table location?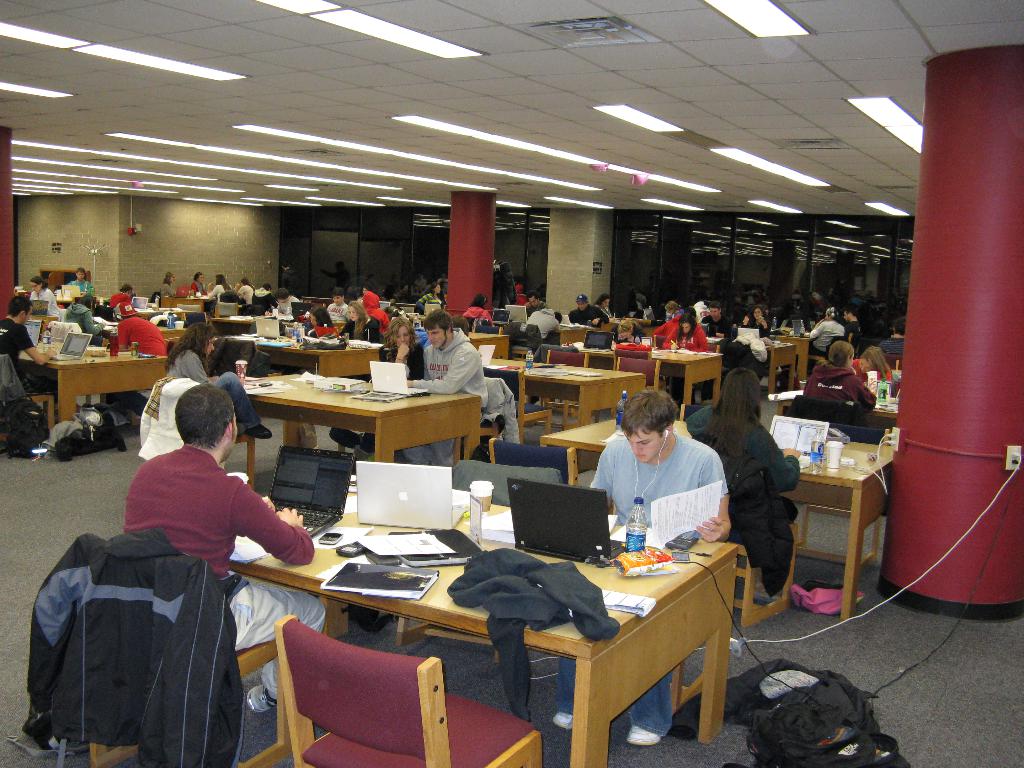
l=559, t=321, r=593, b=346
